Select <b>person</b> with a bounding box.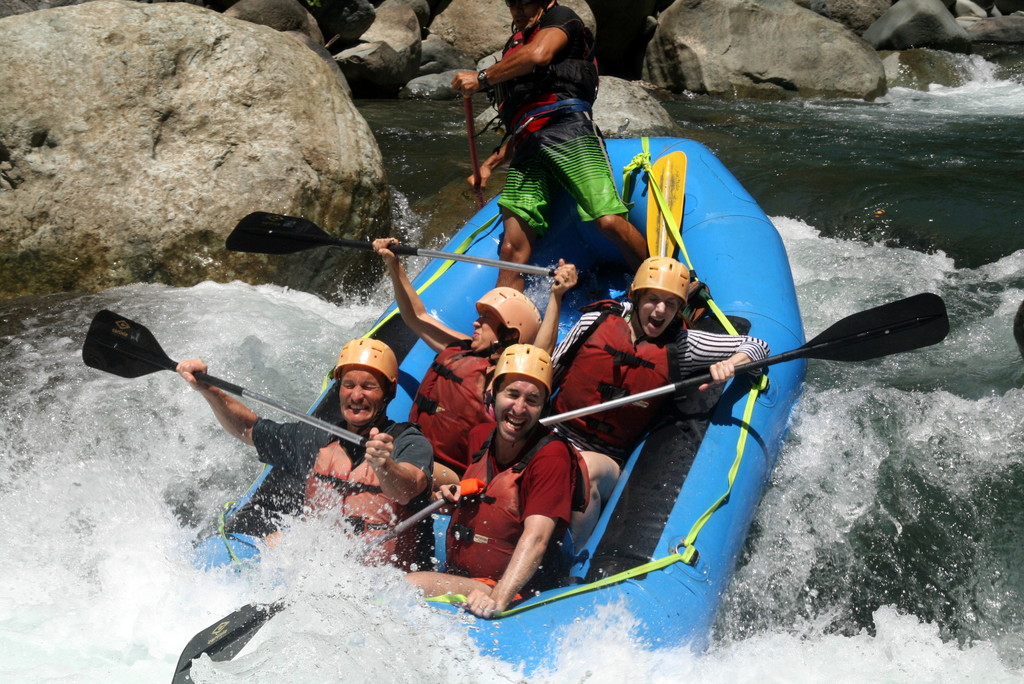
[x1=445, y1=0, x2=652, y2=295].
